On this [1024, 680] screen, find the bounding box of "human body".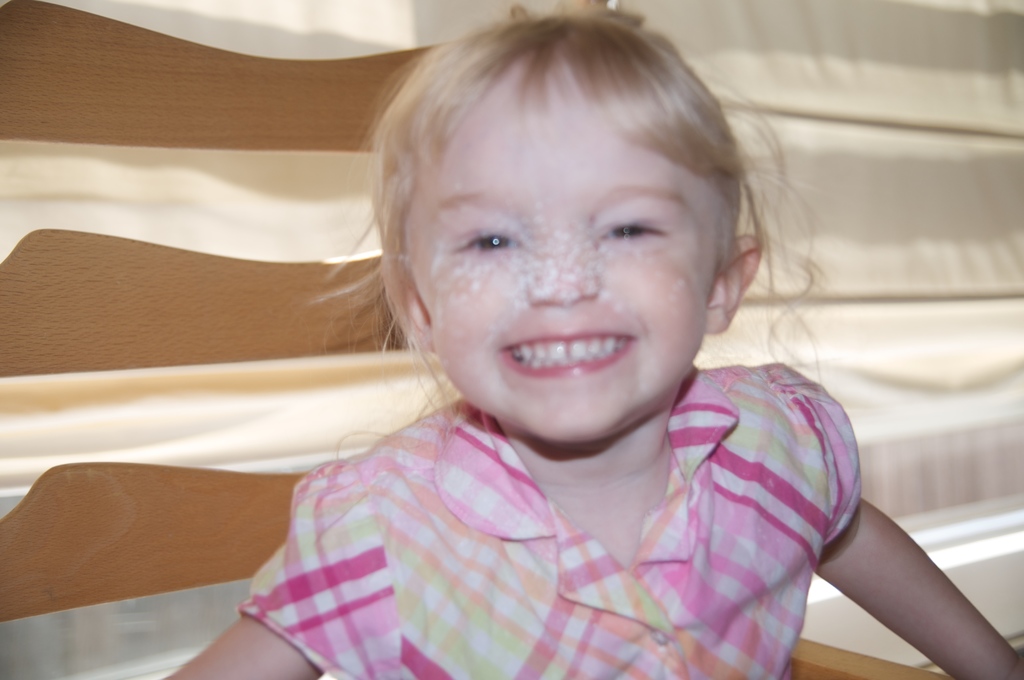
Bounding box: [113, 20, 937, 674].
